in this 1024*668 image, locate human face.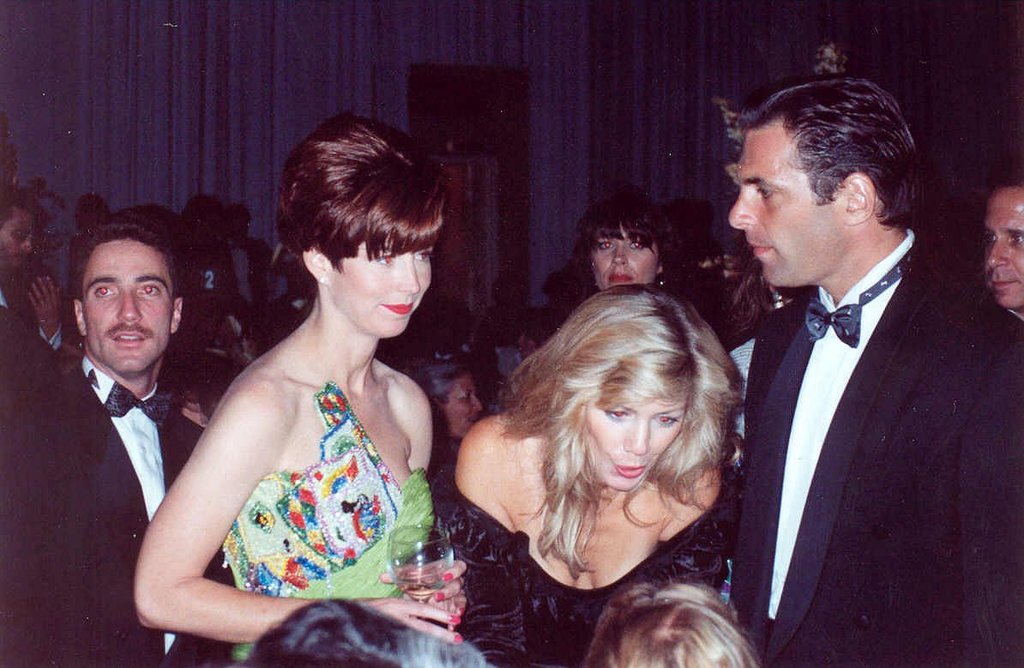
Bounding box: bbox=[588, 220, 661, 285].
